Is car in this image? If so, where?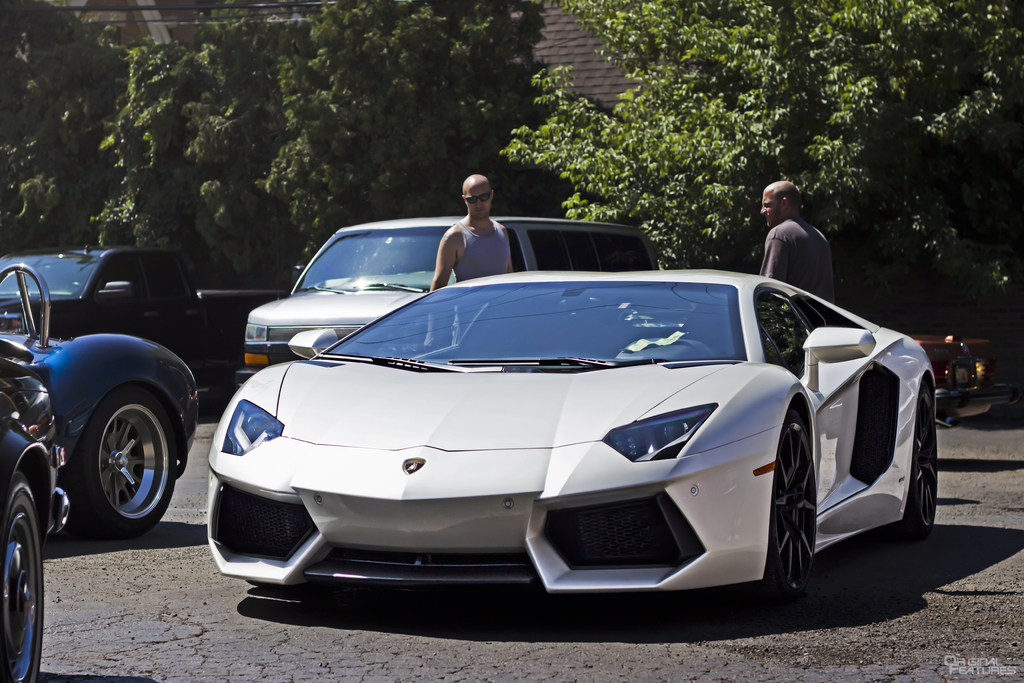
Yes, at x1=161 y1=254 x2=928 y2=620.
